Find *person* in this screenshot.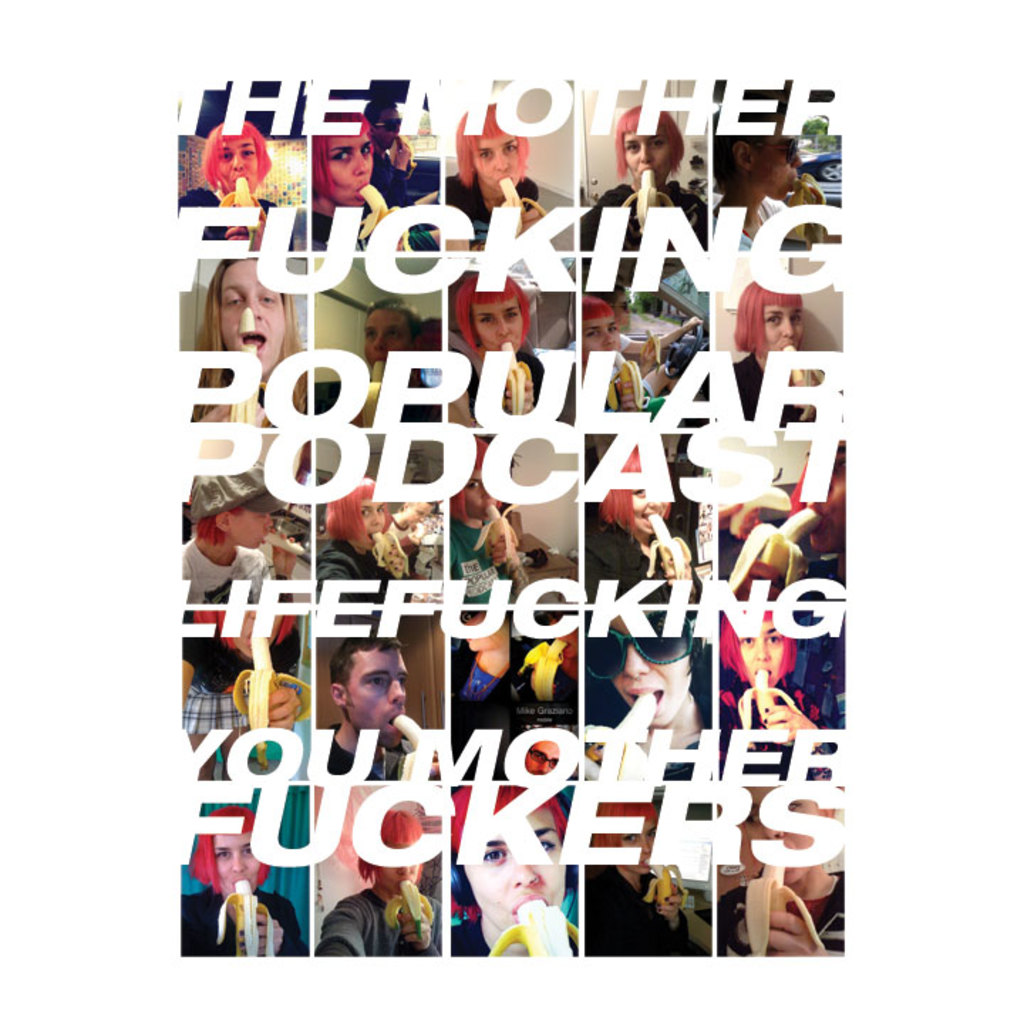
The bounding box for *person* is (326, 811, 434, 960).
